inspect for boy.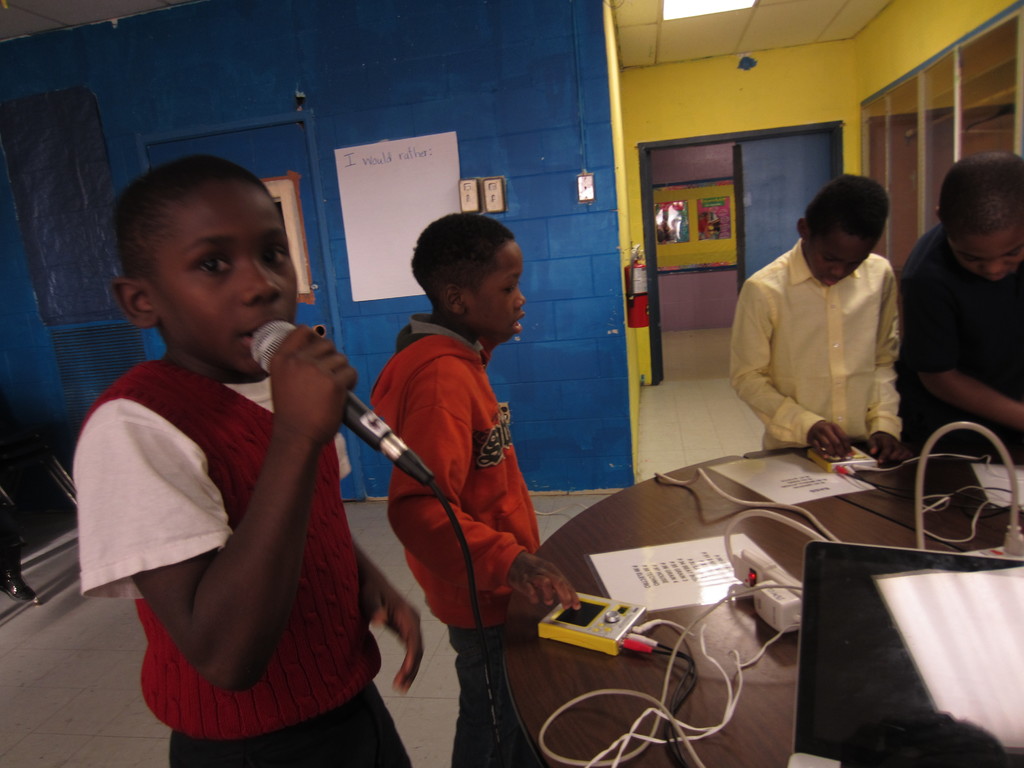
Inspection: (left=75, top=156, right=425, bottom=765).
